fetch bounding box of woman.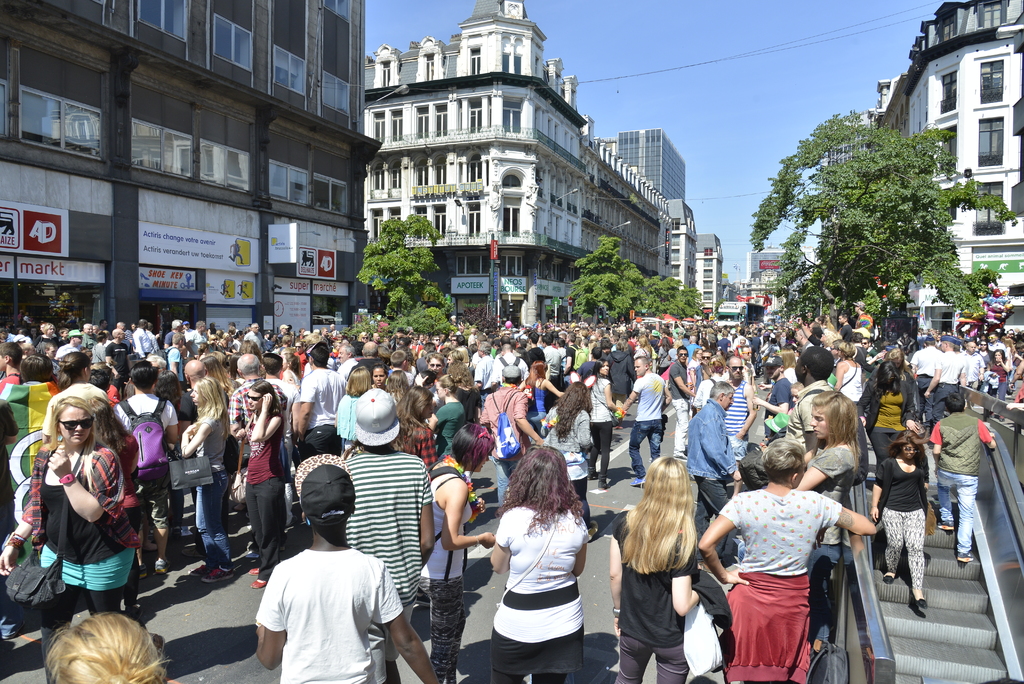
Bbox: <box>385,388,438,471</box>.
